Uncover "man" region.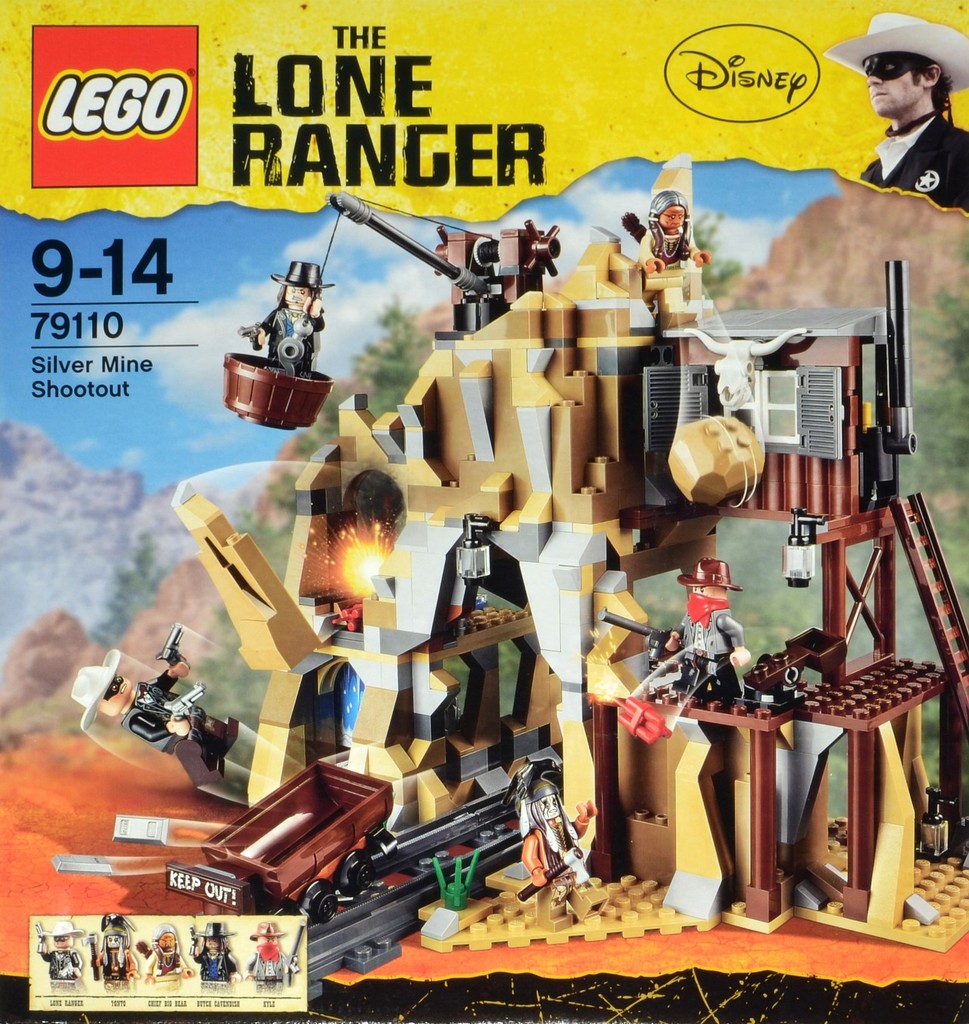
Uncovered: Rect(819, 17, 968, 210).
